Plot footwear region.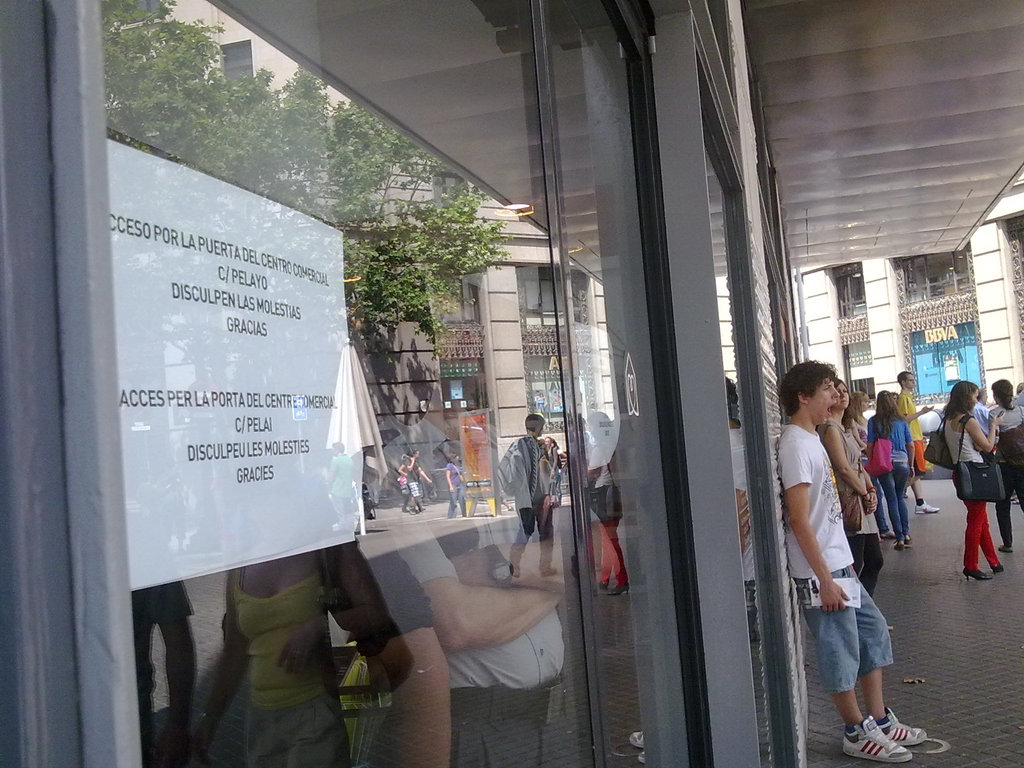
Plotted at Rect(990, 563, 1004, 573).
